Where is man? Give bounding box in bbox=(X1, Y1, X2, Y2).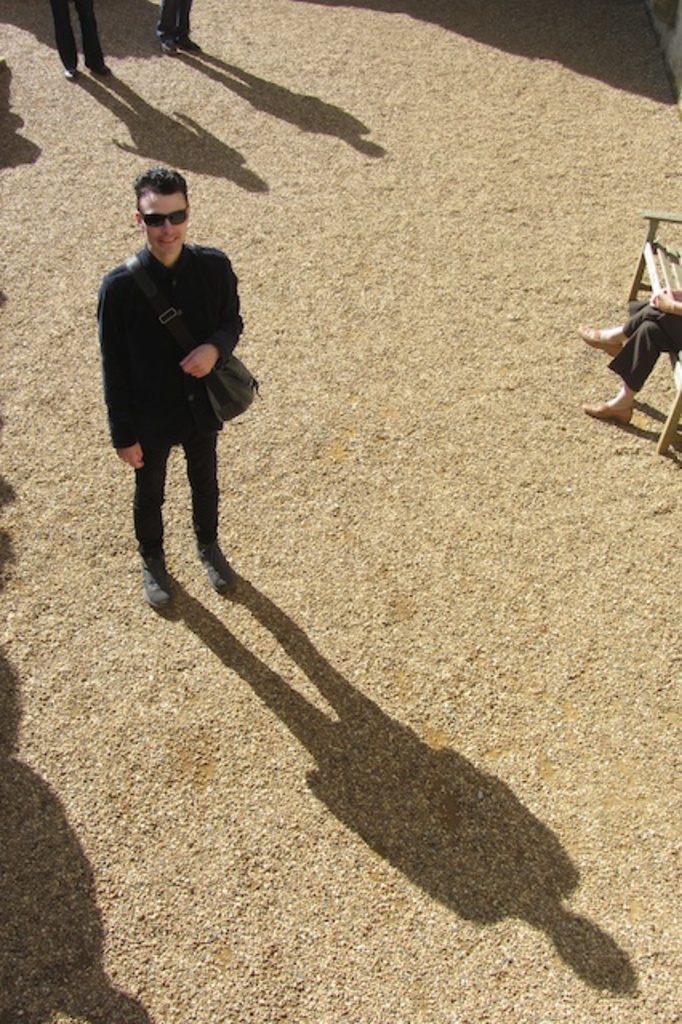
bbox=(155, 0, 199, 54).
